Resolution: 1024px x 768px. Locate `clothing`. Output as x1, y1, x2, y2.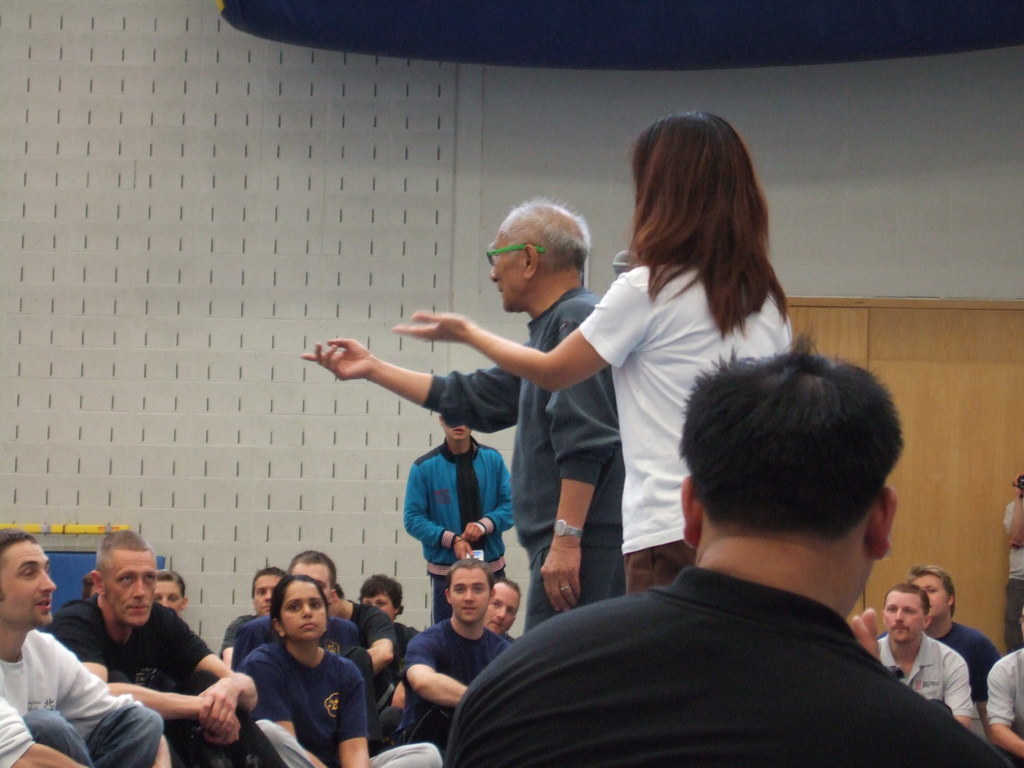
444, 562, 1016, 767.
